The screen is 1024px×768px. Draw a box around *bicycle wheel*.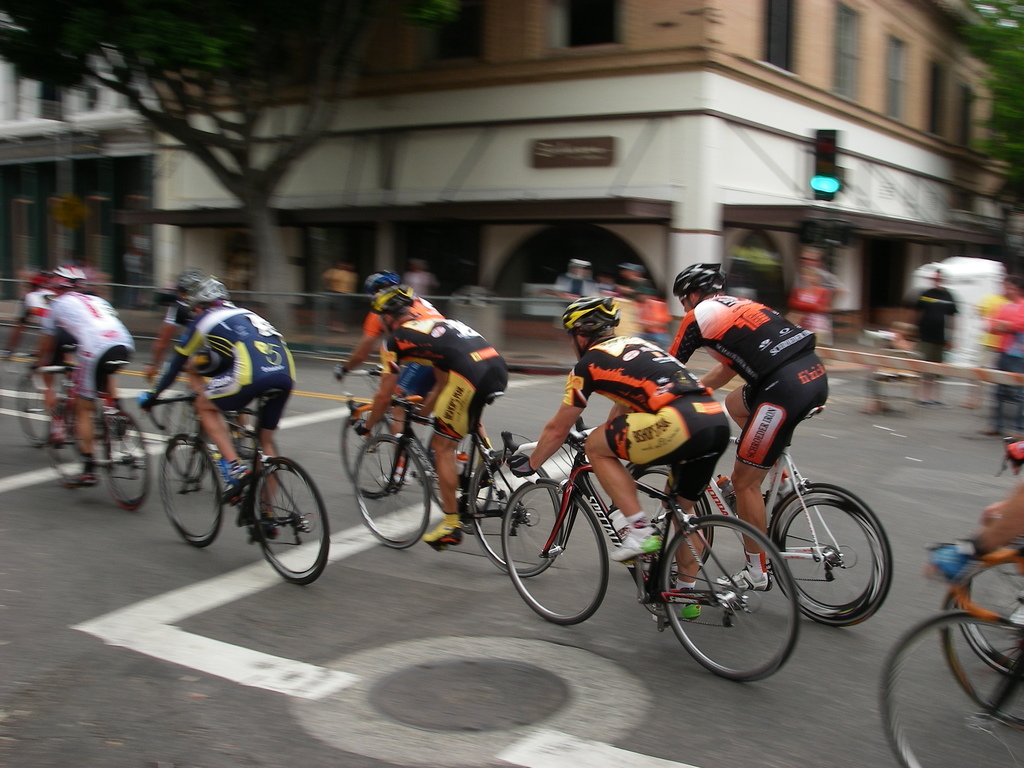
[232, 426, 277, 481].
